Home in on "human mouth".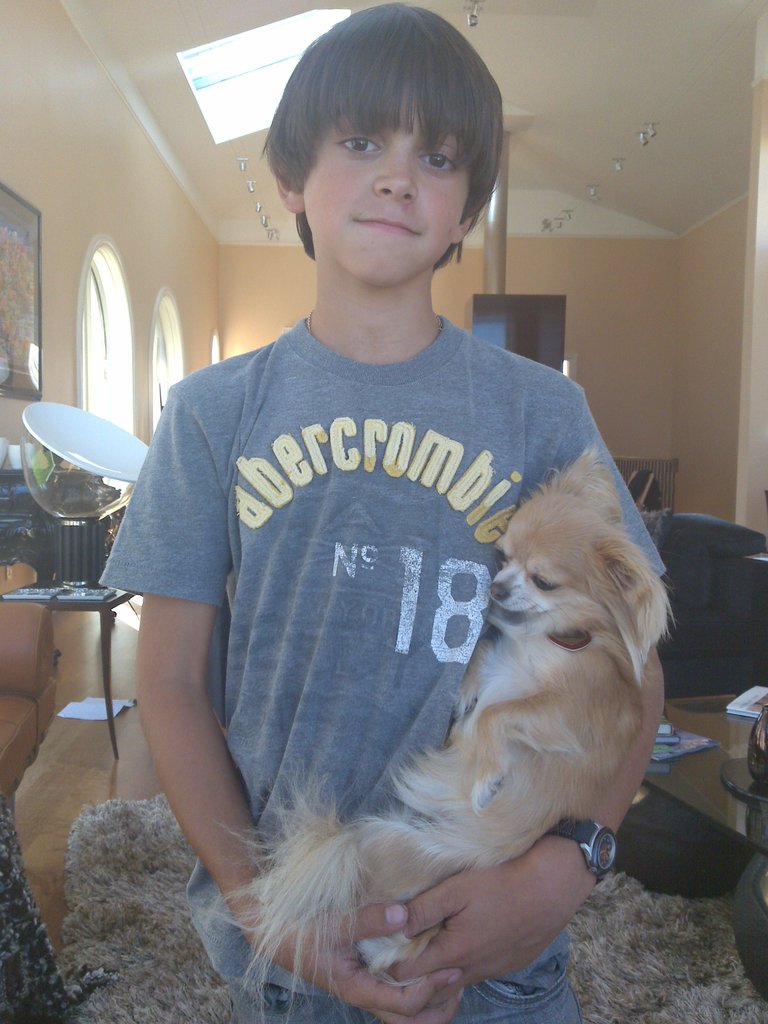
Homed in at x1=355, y1=208, x2=420, y2=239.
